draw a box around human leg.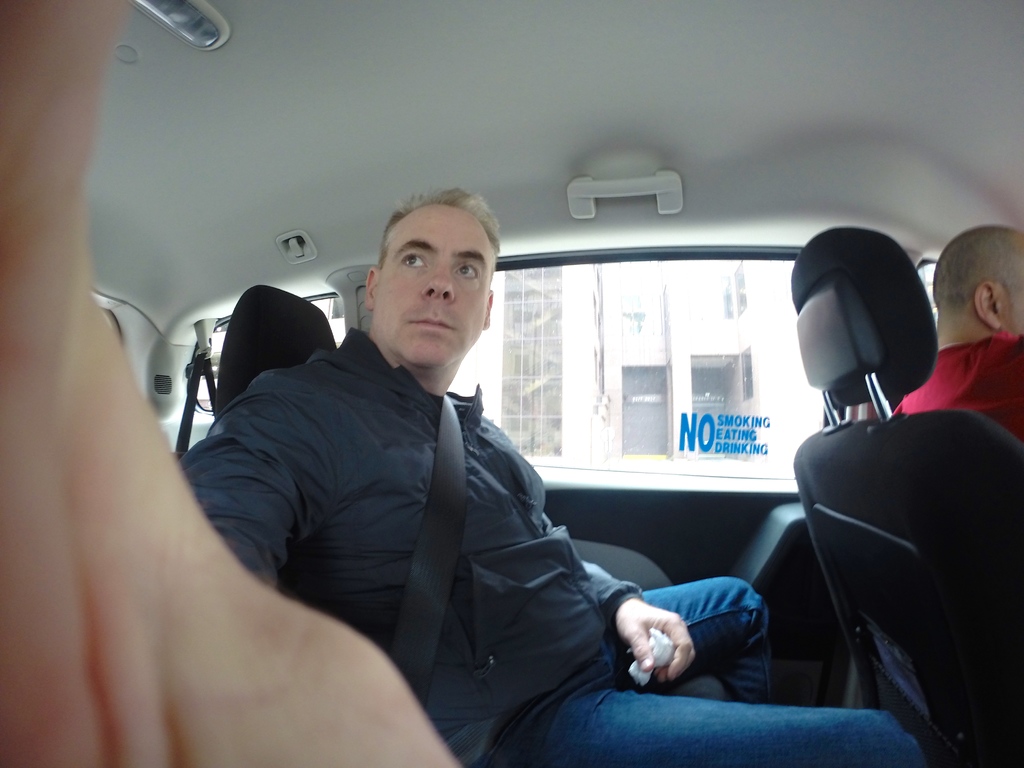
pyautogui.locateOnScreen(627, 578, 794, 705).
